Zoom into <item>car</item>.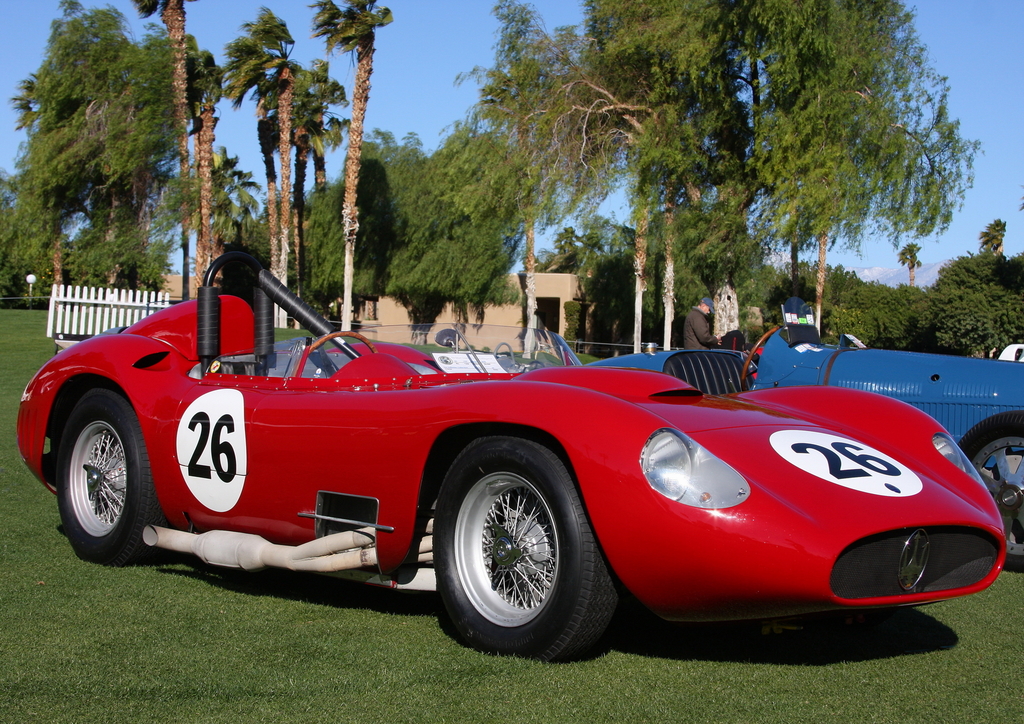
Zoom target: [43,280,969,646].
